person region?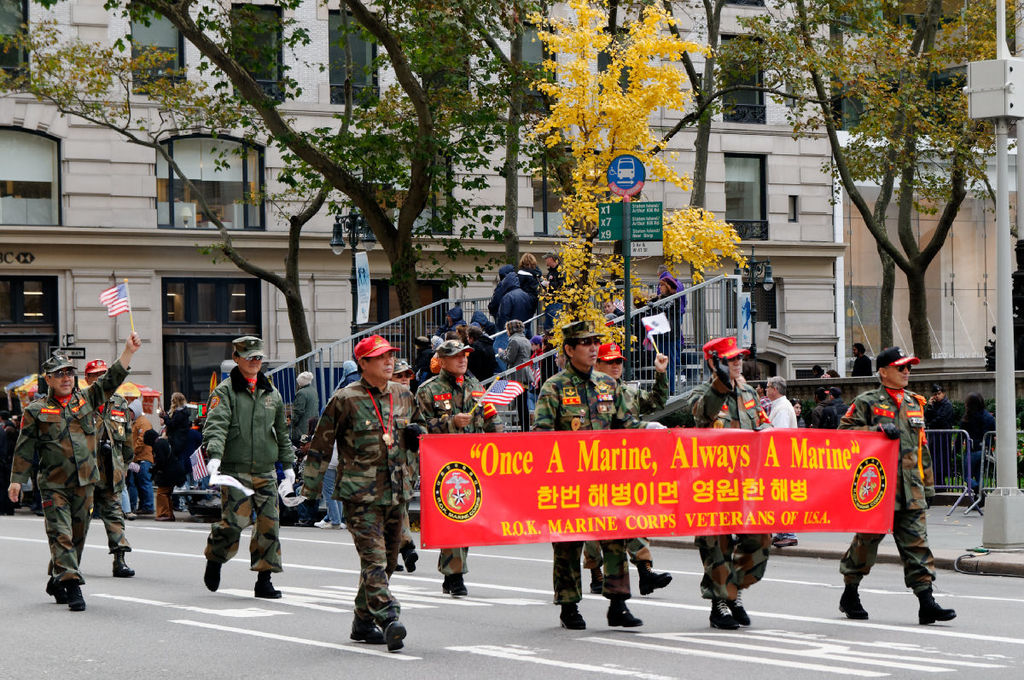
{"left": 69, "top": 357, "right": 133, "bottom": 584}
